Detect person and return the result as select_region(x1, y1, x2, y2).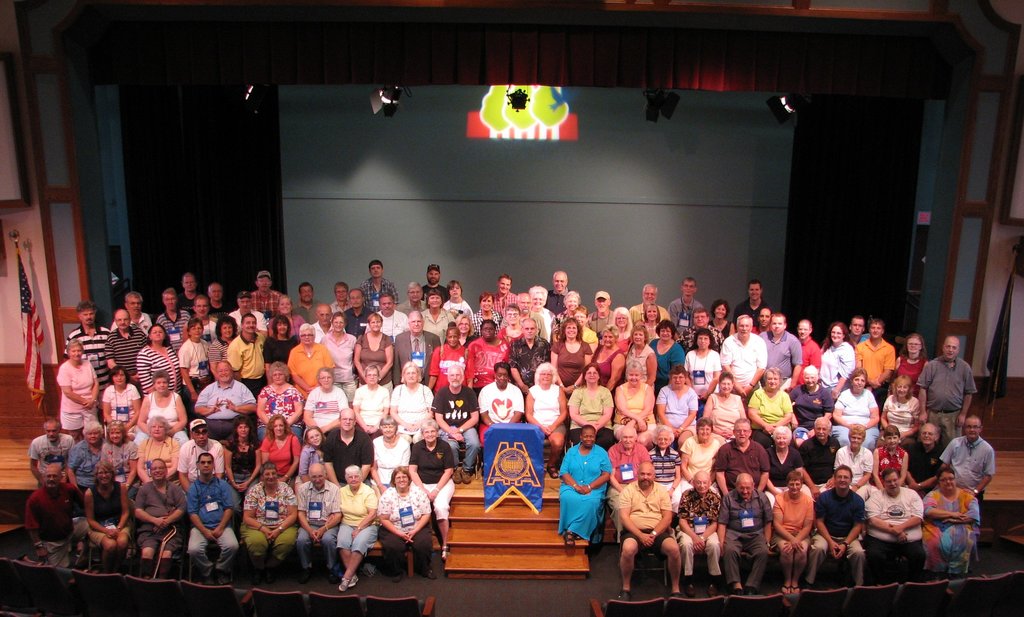
select_region(355, 315, 395, 382).
